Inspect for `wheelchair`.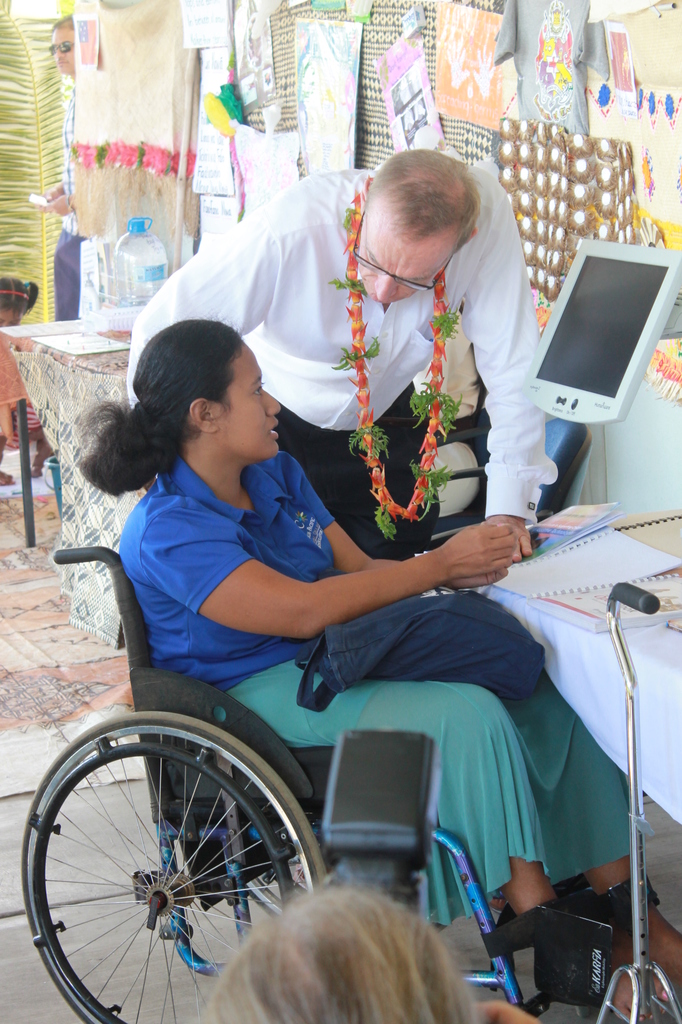
Inspection: rect(22, 542, 655, 1023).
